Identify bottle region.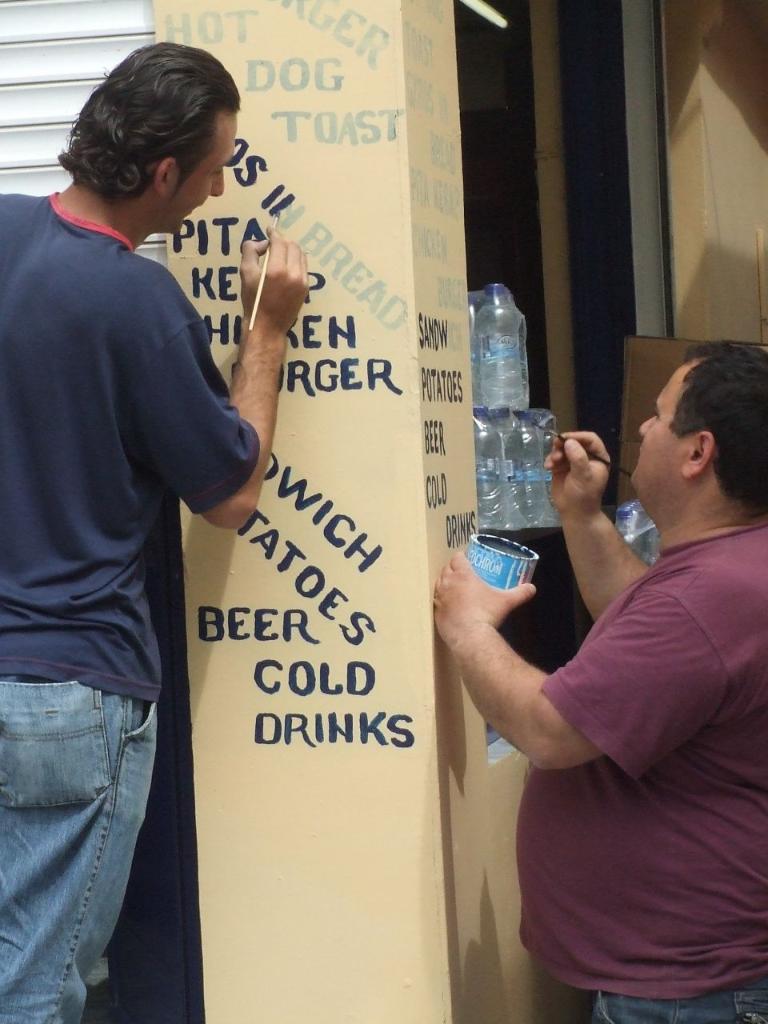
Region: box=[534, 407, 559, 526].
